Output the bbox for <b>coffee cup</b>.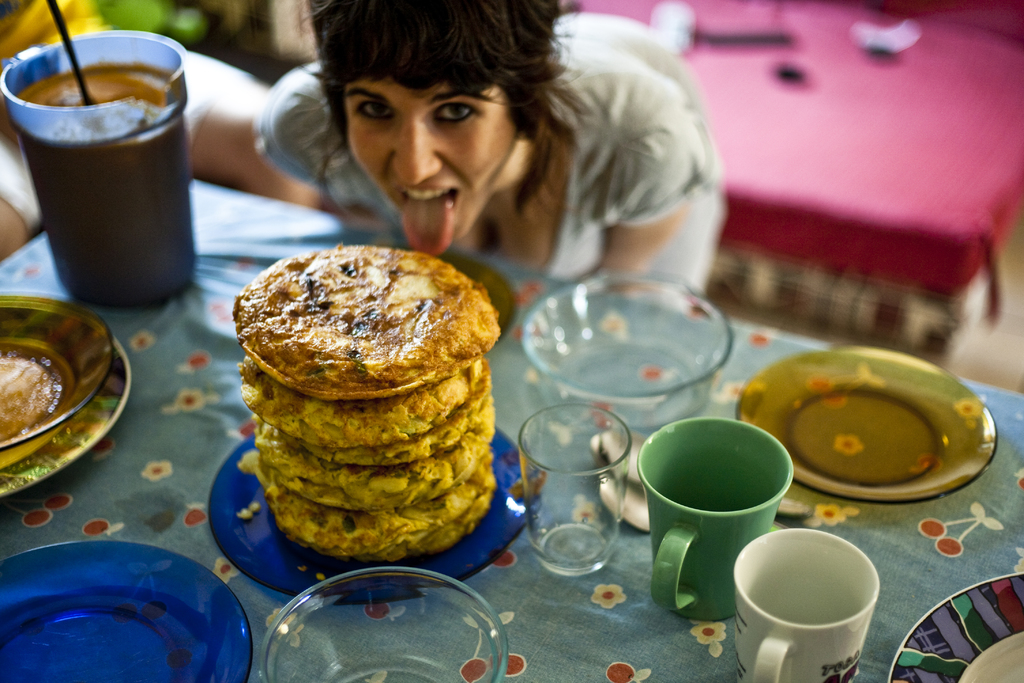
bbox(635, 413, 797, 621).
